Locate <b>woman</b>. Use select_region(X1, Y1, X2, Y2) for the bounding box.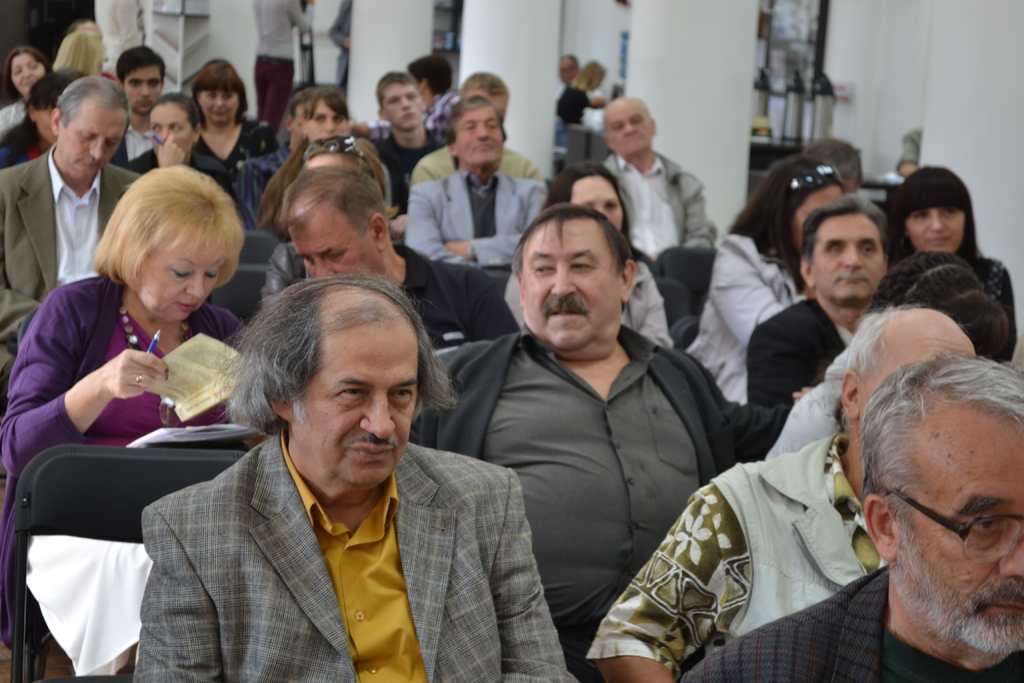
select_region(190, 58, 279, 207).
